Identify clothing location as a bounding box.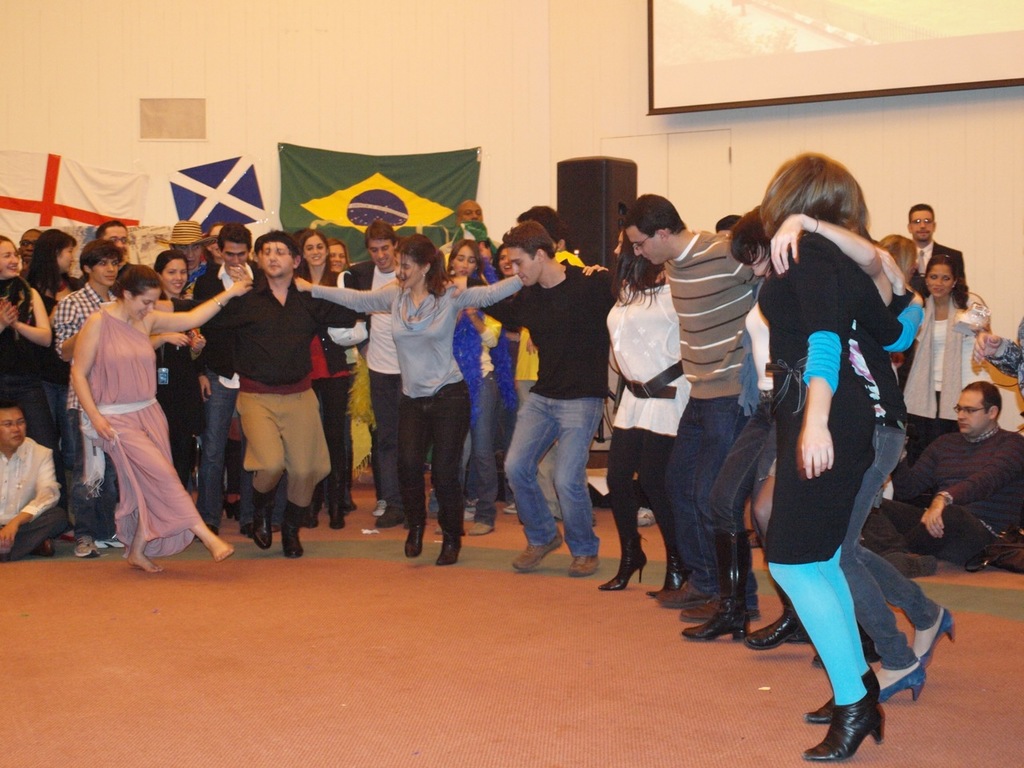
<box>897,295,989,461</box>.
